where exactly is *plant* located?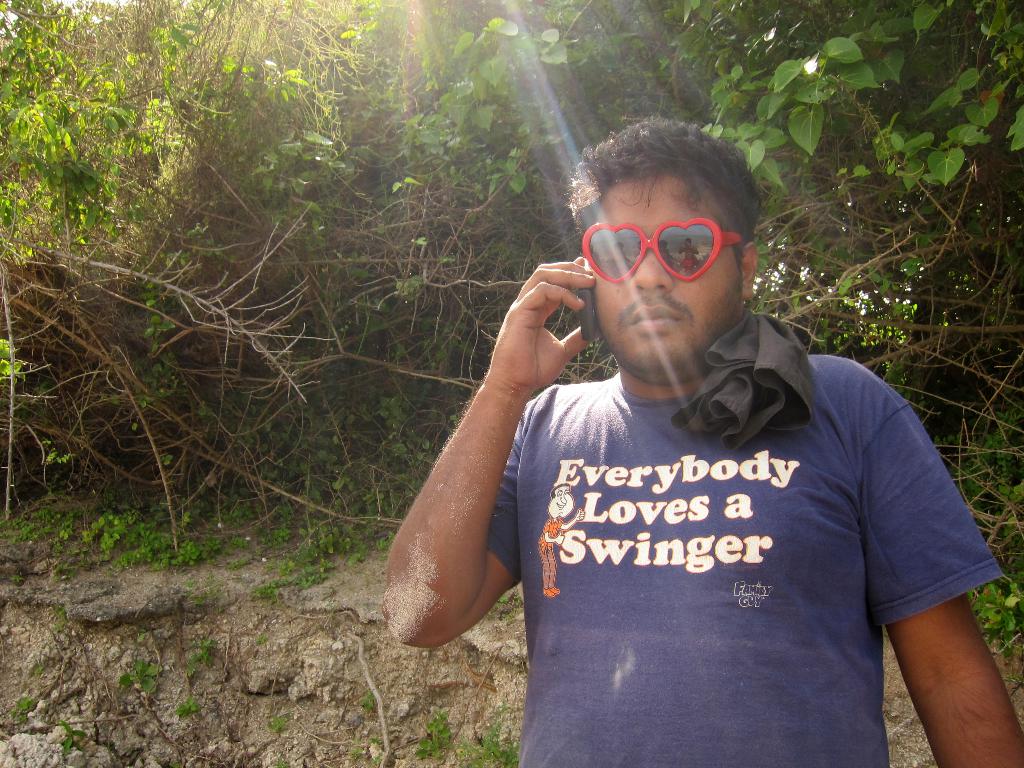
Its bounding box is detection(274, 707, 292, 742).
